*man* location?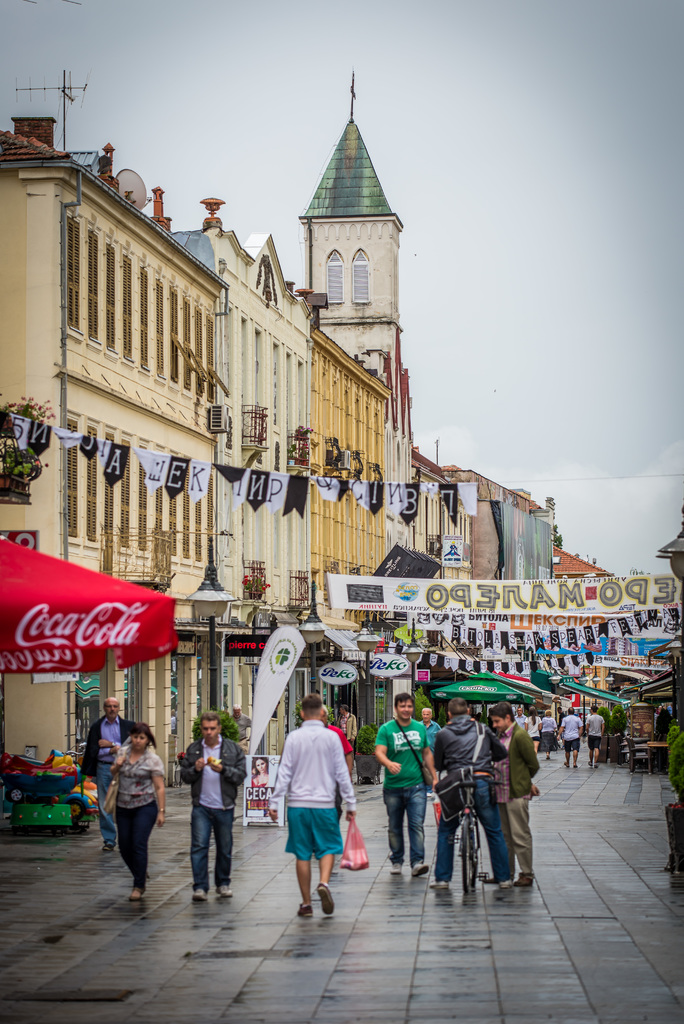
box(429, 698, 515, 893)
